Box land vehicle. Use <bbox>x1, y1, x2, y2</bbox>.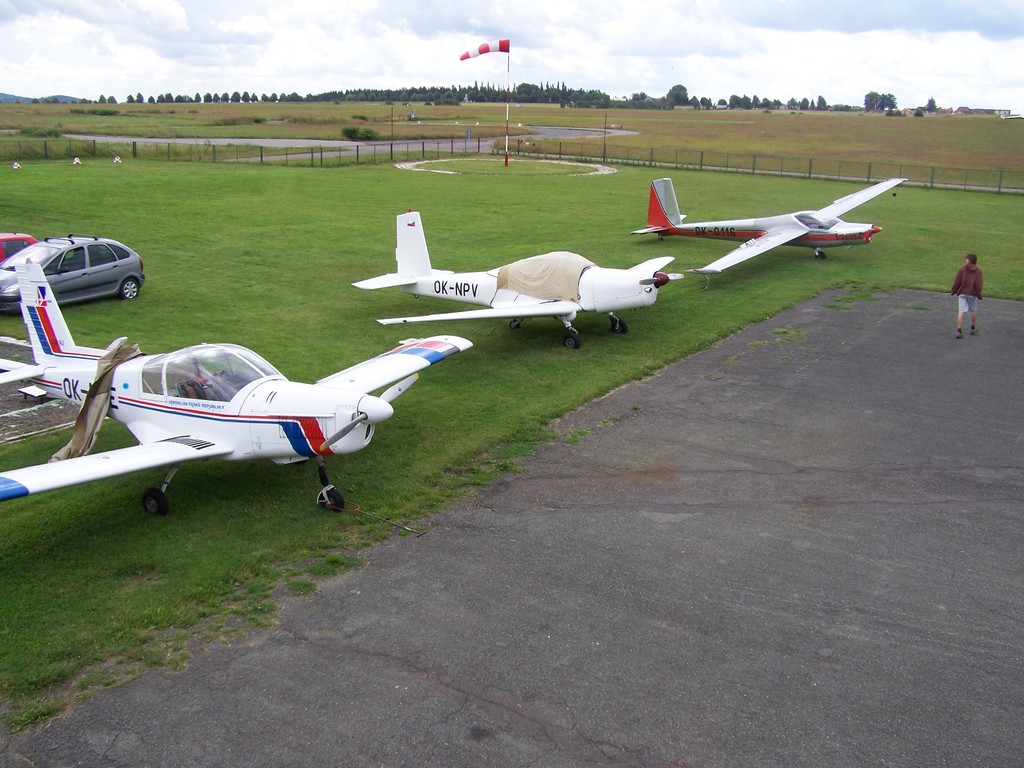
<bbox>2, 221, 140, 309</bbox>.
